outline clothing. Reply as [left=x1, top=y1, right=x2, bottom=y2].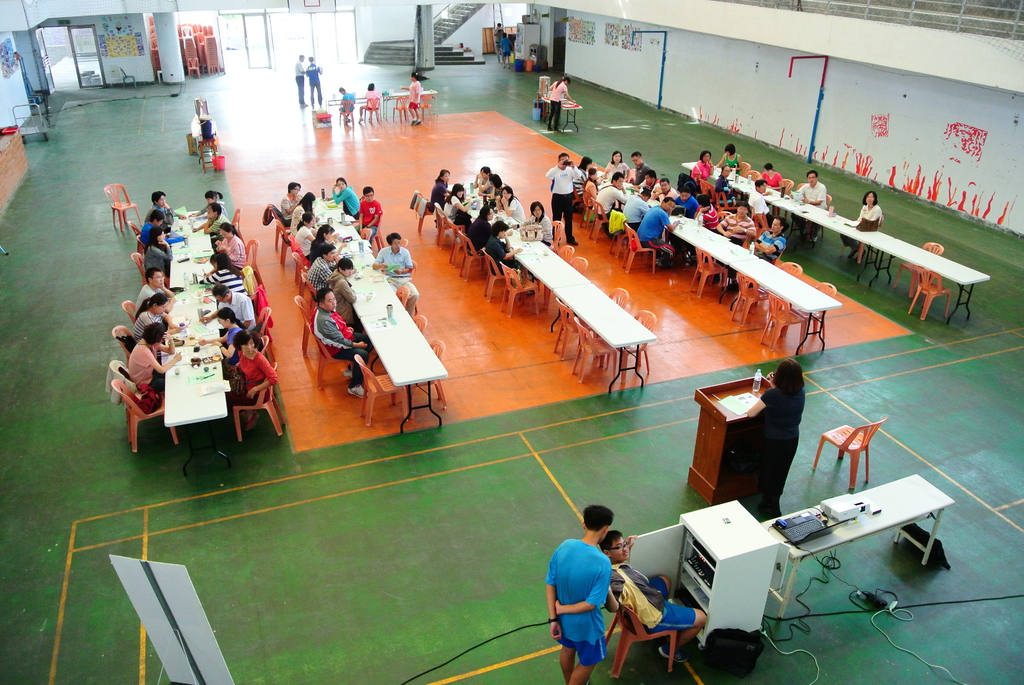
[left=639, top=174, right=662, bottom=190].
